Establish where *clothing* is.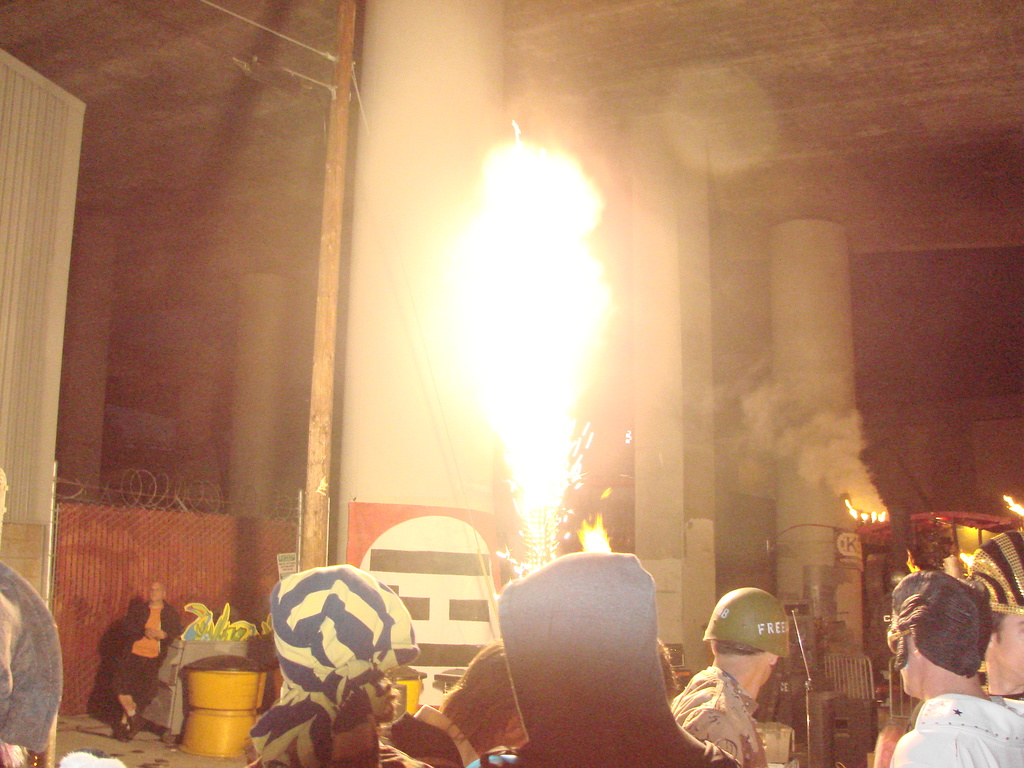
Established at (670, 662, 771, 767).
